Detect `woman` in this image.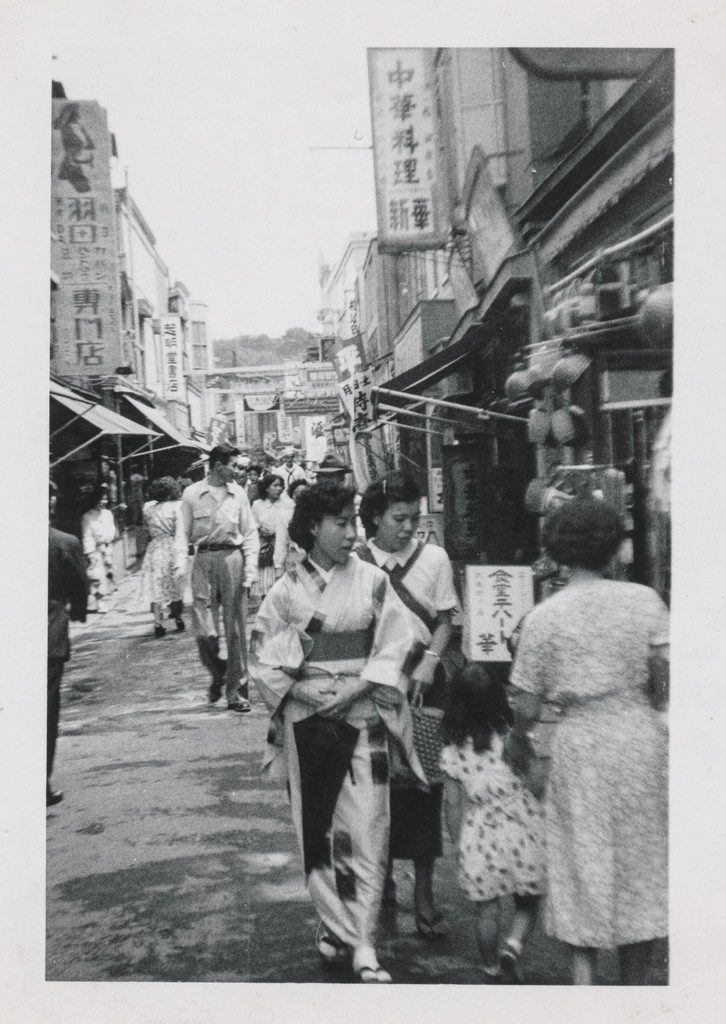
Detection: detection(251, 477, 296, 607).
